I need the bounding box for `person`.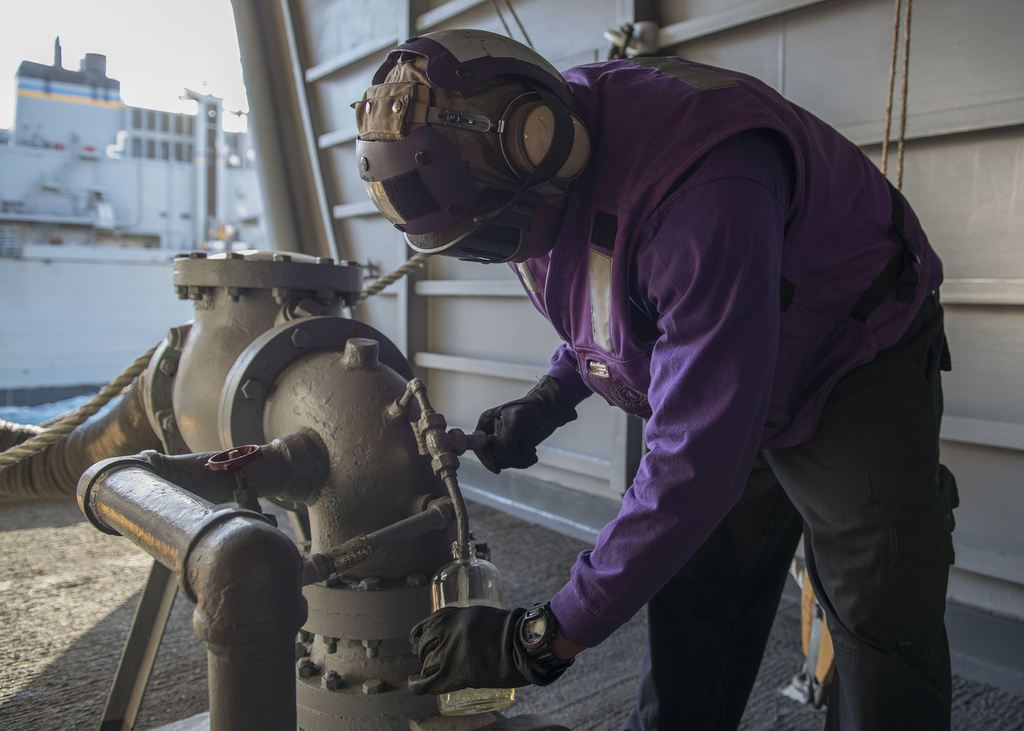
Here it is: 273 54 901 711.
